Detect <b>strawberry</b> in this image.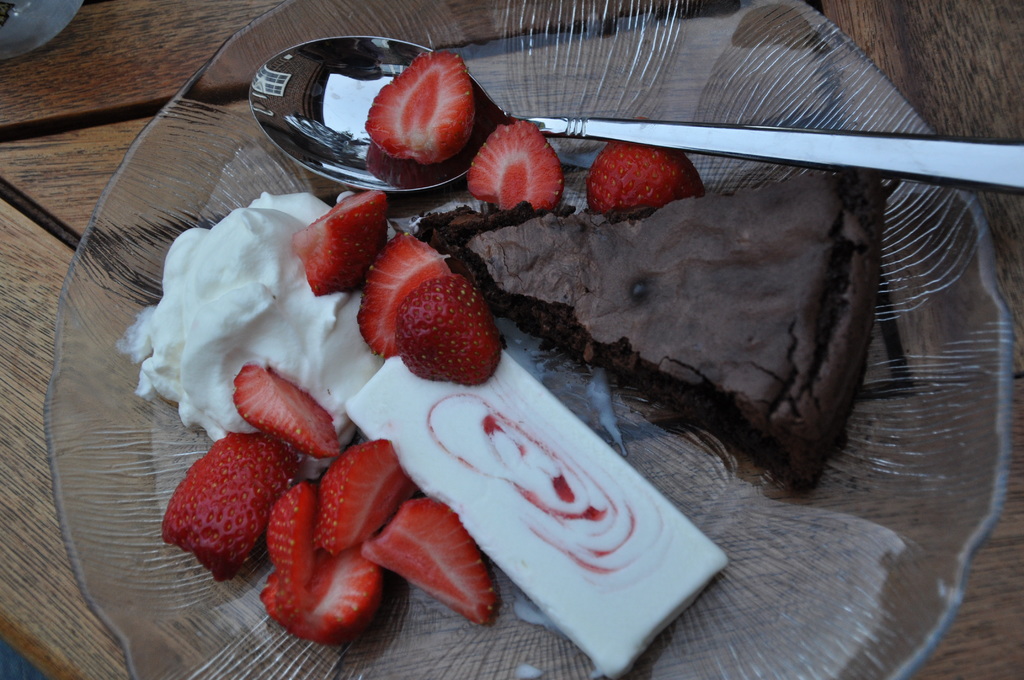
Detection: region(314, 434, 406, 560).
